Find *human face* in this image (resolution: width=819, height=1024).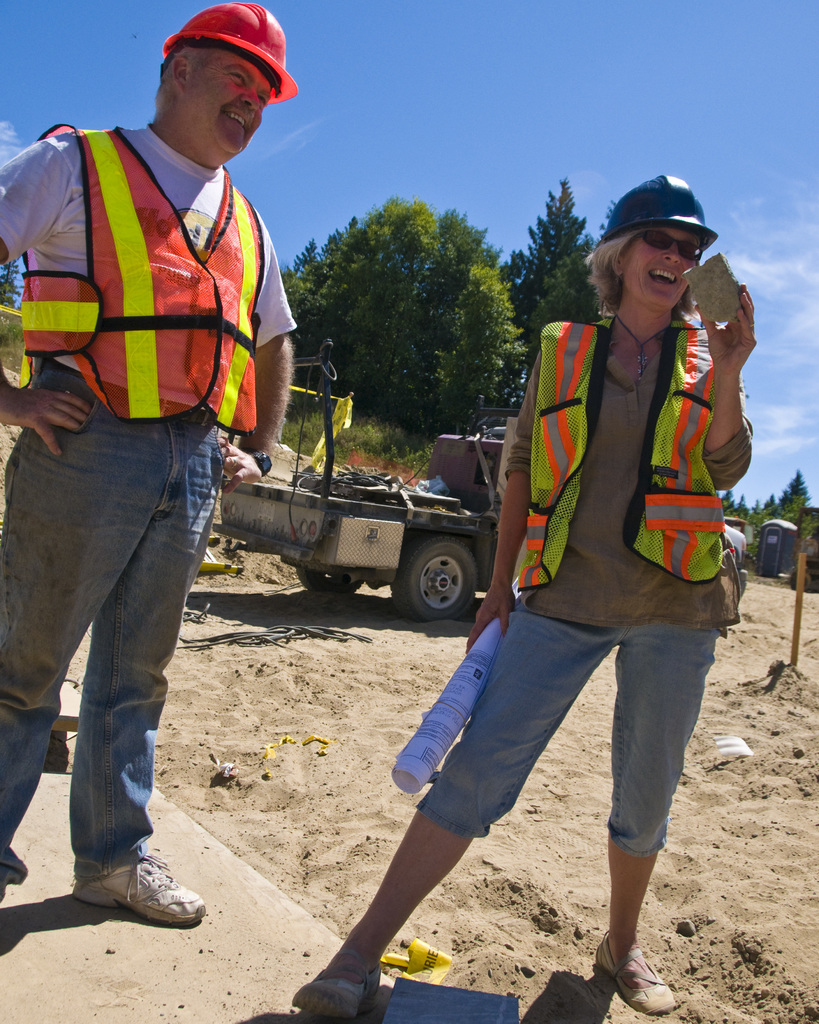
BBox(182, 48, 273, 154).
